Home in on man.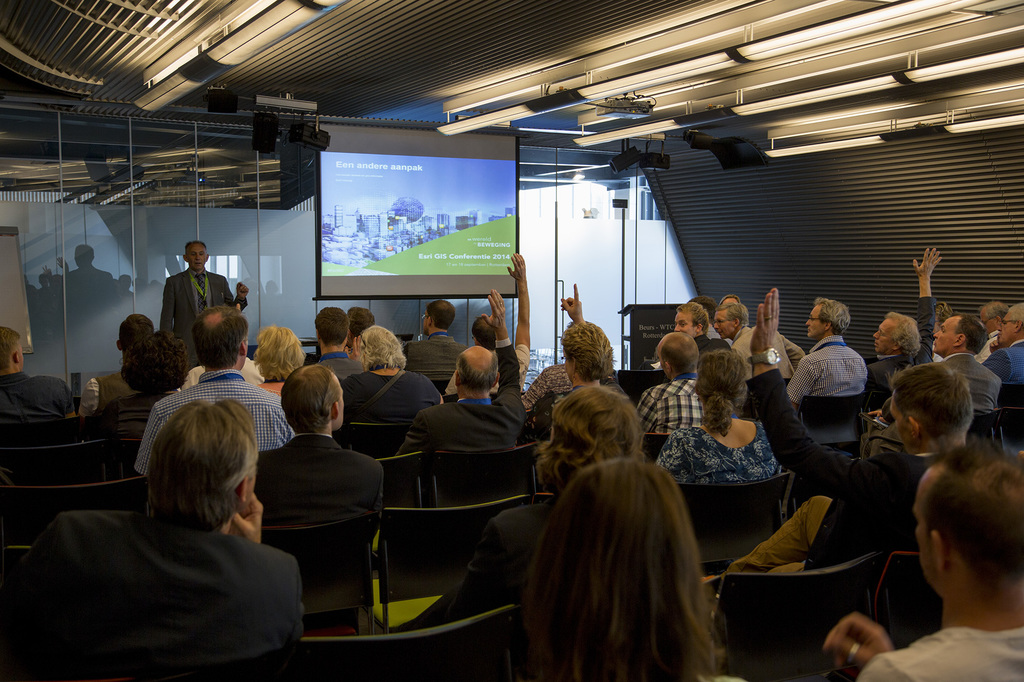
Homed in at <box>135,306,294,475</box>.
